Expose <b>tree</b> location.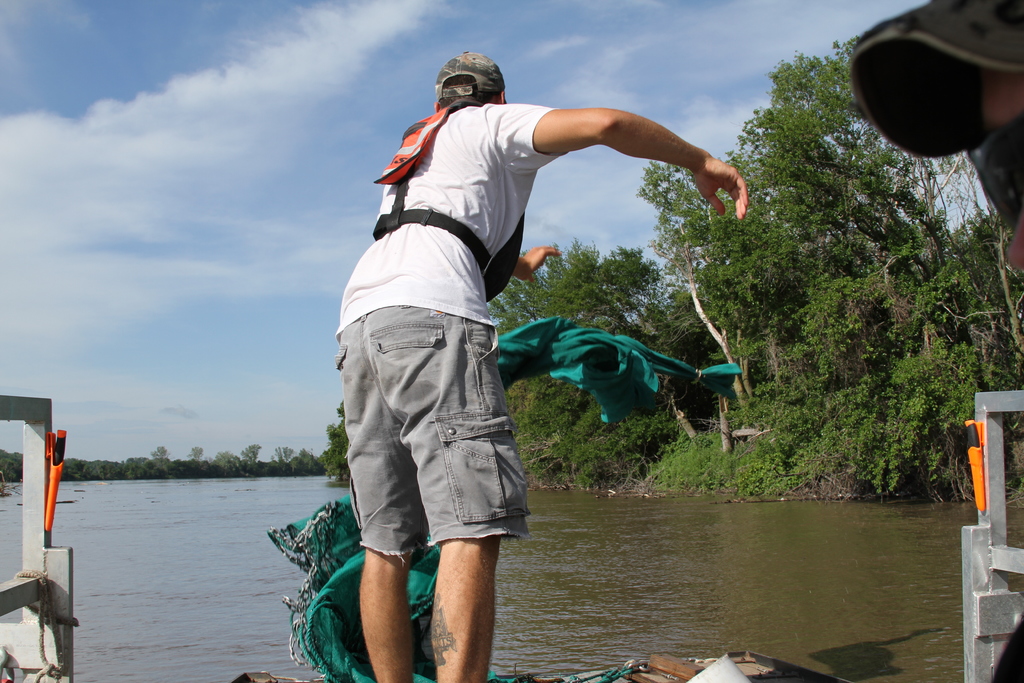
Exposed at <bbox>145, 439, 172, 466</bbox>.
